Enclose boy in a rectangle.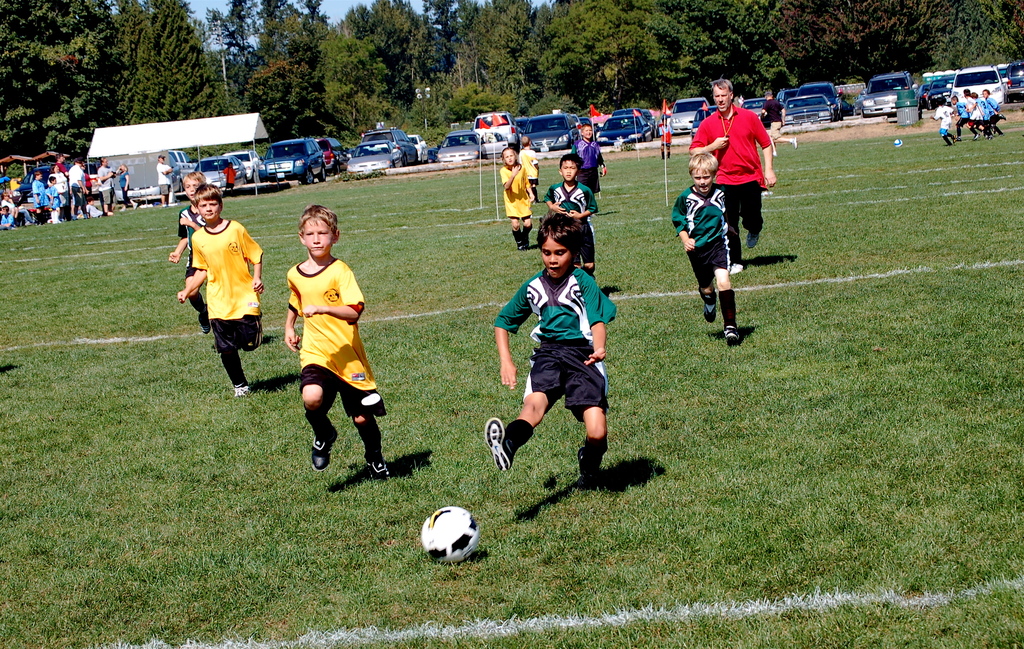
<bbox>469, 215, 604, 484</bbox>.
